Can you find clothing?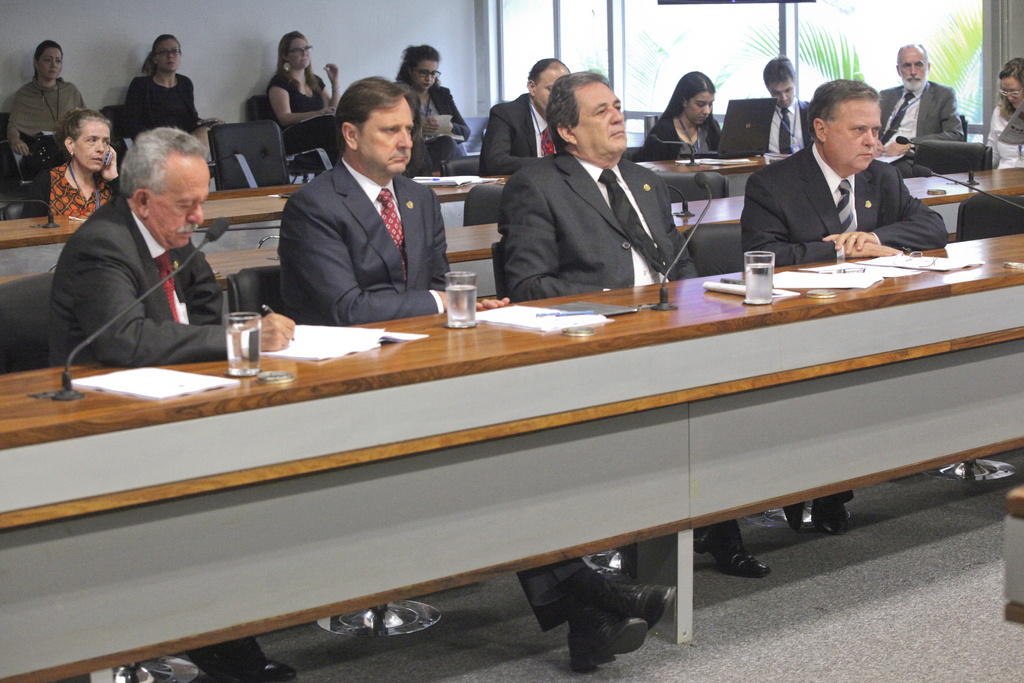
Yes, bounding box: BBox(479, 103, 691, 302).
